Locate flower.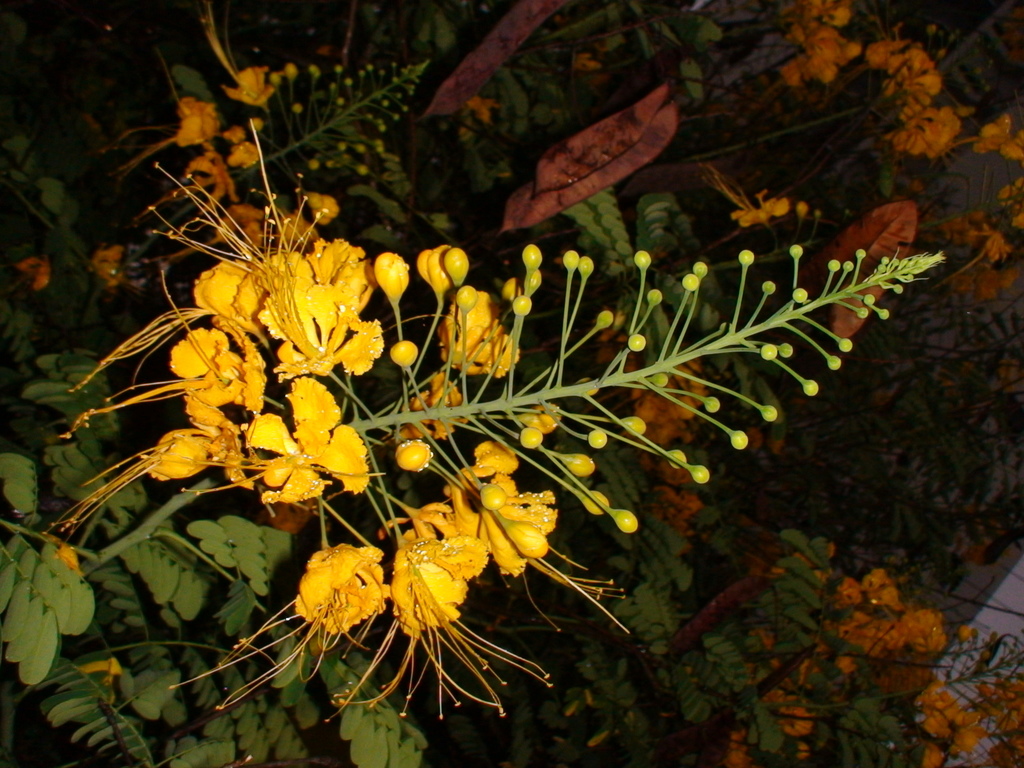
Bounding box: [726,643,862,767].
